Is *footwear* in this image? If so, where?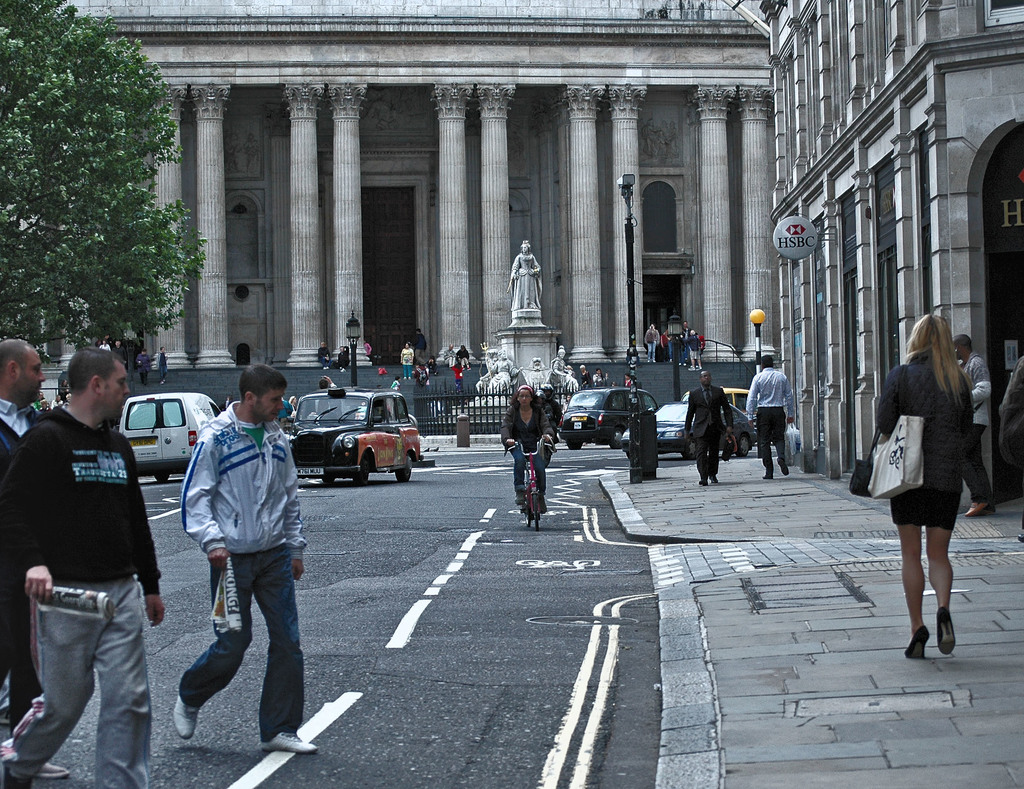
Yes, at select_region(711, 474, 722, 485).
